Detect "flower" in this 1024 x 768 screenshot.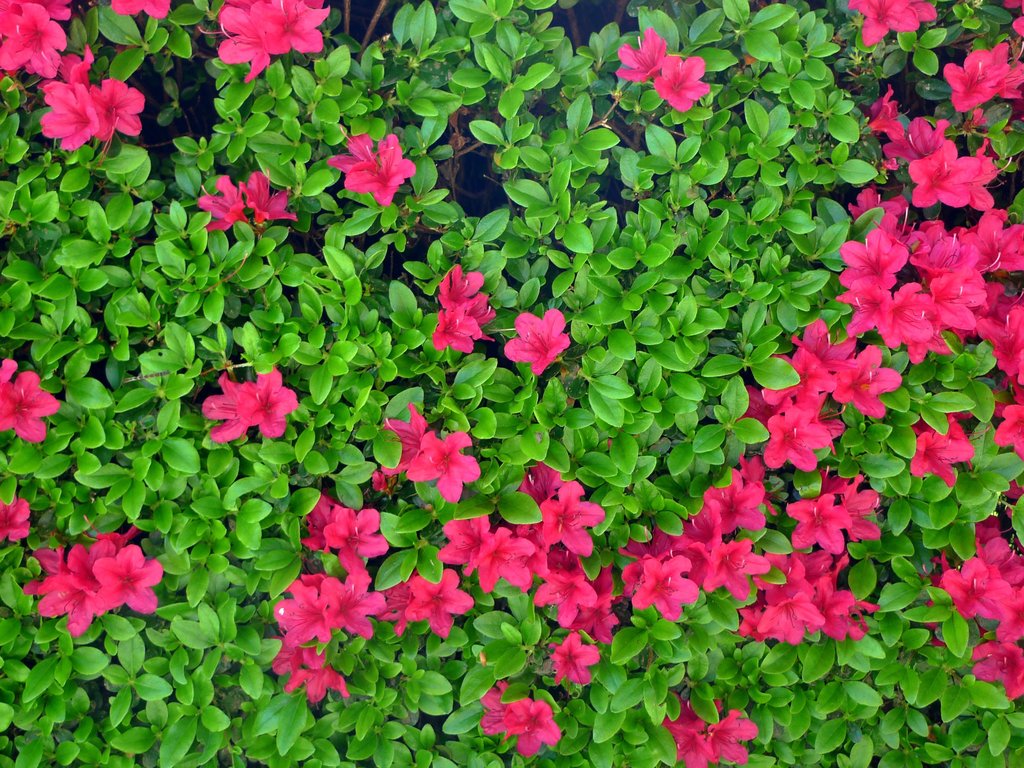
Detection: 88, 80, 148, 142.
